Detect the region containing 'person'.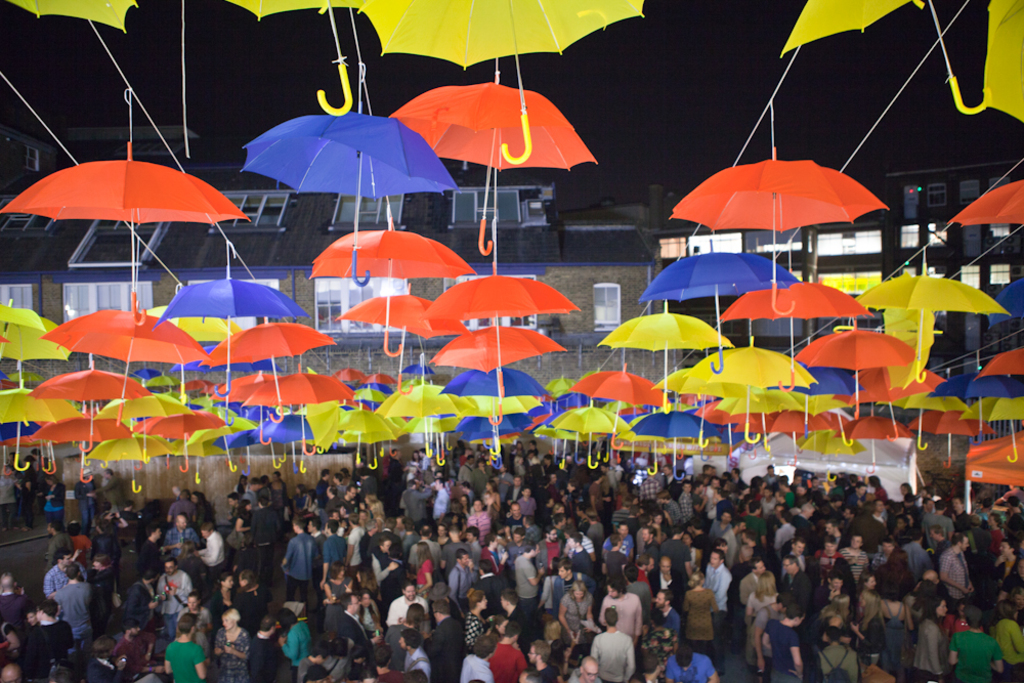
(left=692, top=521, right=709, bottom=561).
